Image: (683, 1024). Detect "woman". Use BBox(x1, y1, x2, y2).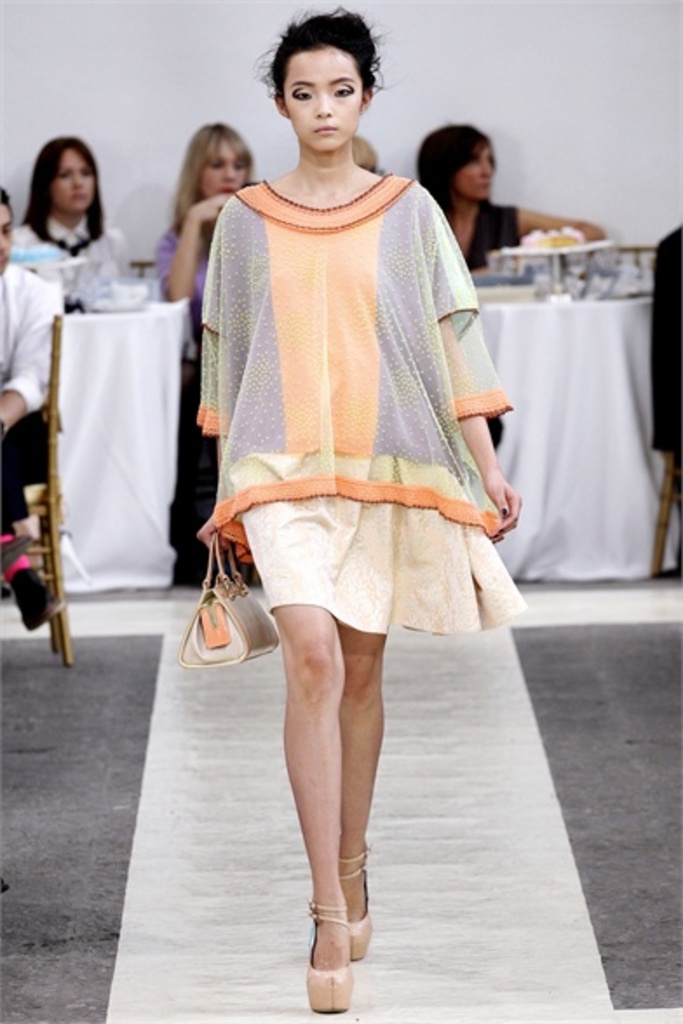
BBox(183, 0, 533, 1022).
